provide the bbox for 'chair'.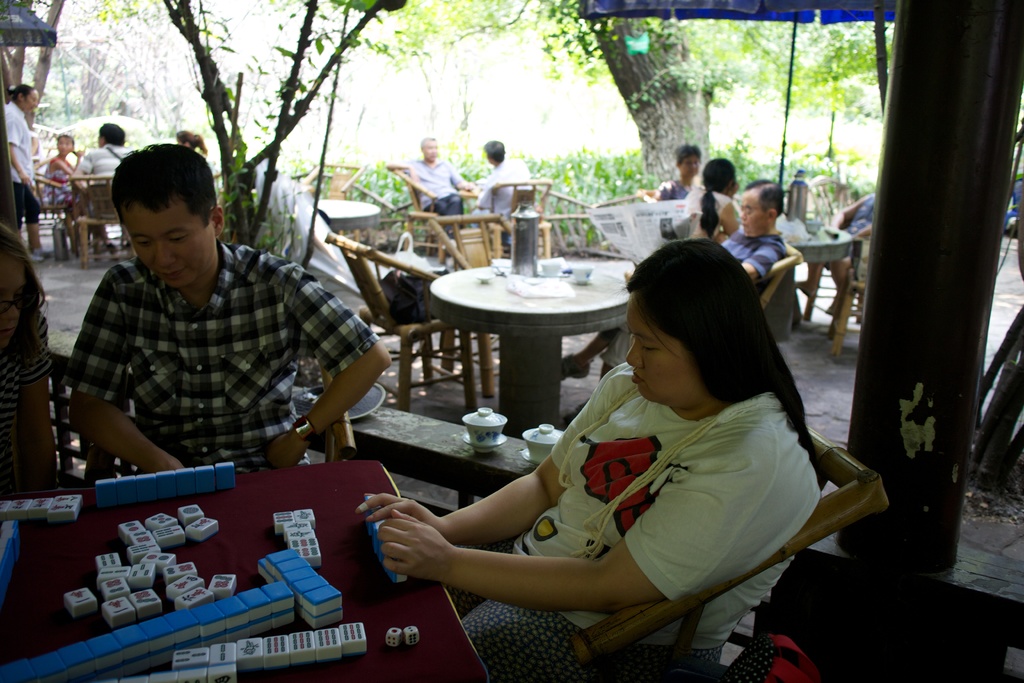
region(70, 174, 136, 268).
